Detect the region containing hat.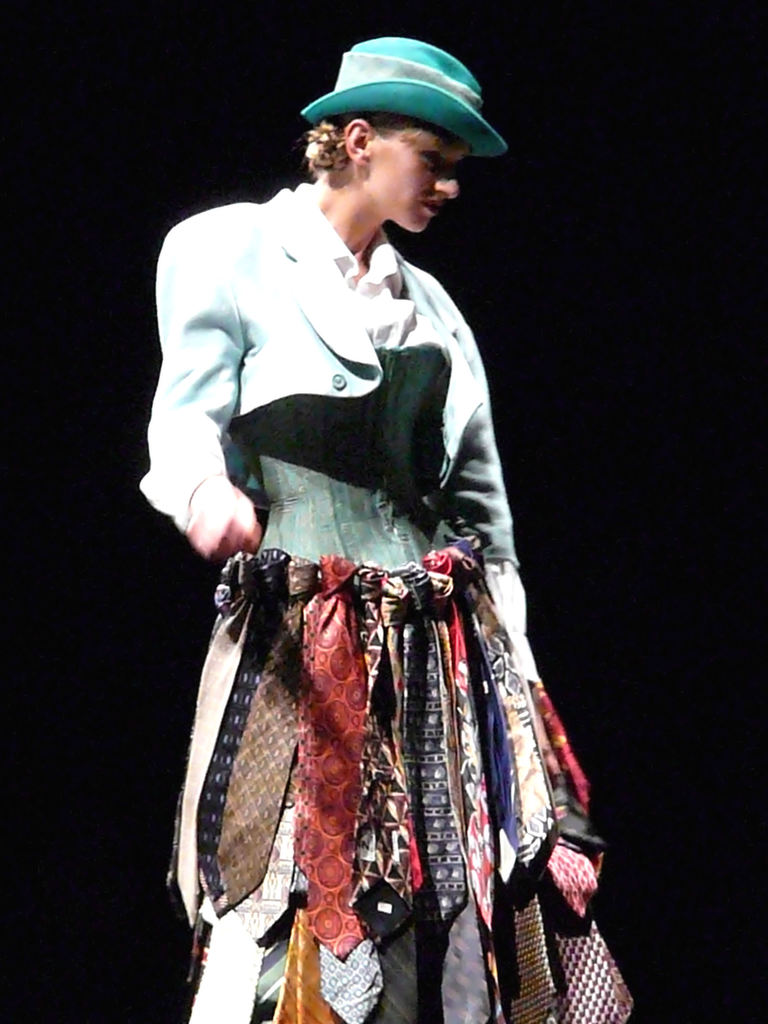
bbox(301, 32, 506, 156).
